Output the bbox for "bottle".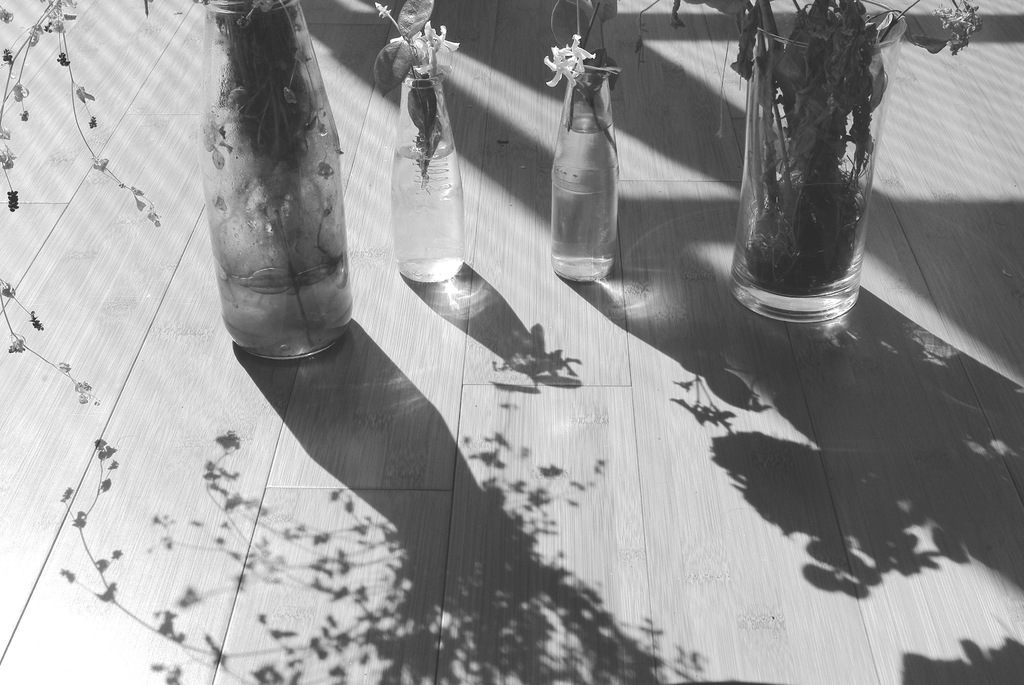
bbox=(179, 6, 364, 390).
